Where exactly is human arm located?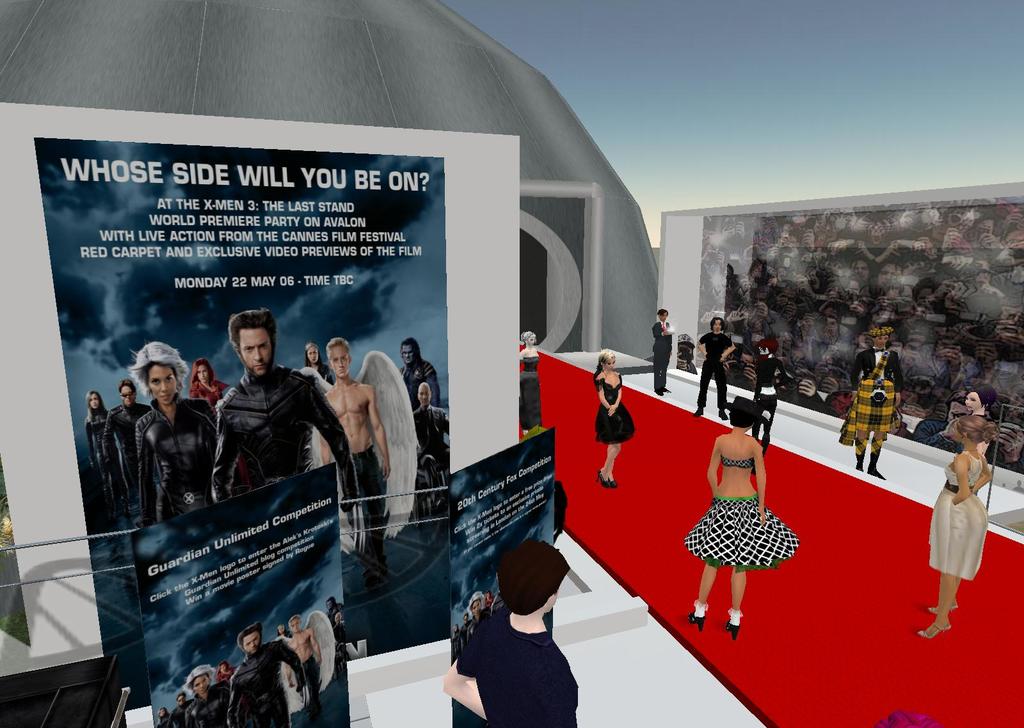
Its bounding box is detection(706, 435, 724, 498).
